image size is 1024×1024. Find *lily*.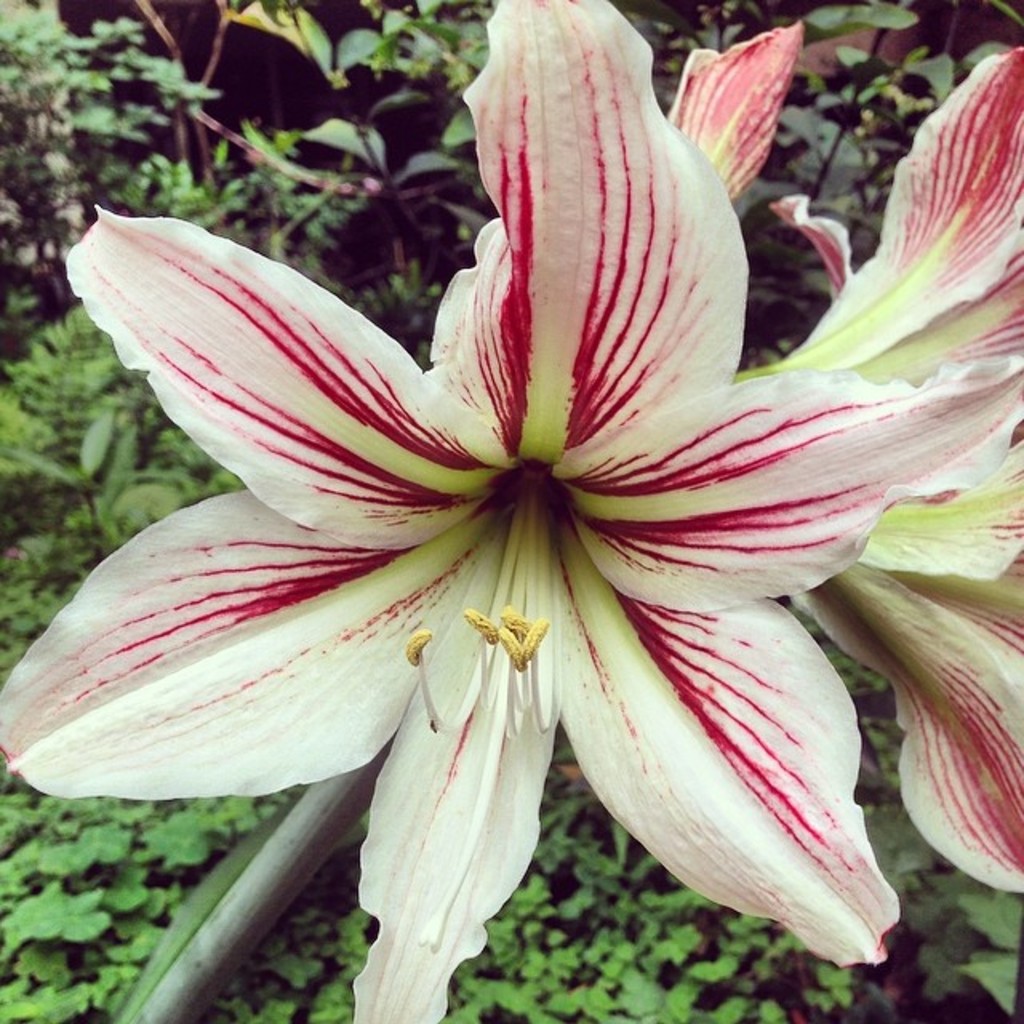
bbox(0, 0, 1022, 1022).
